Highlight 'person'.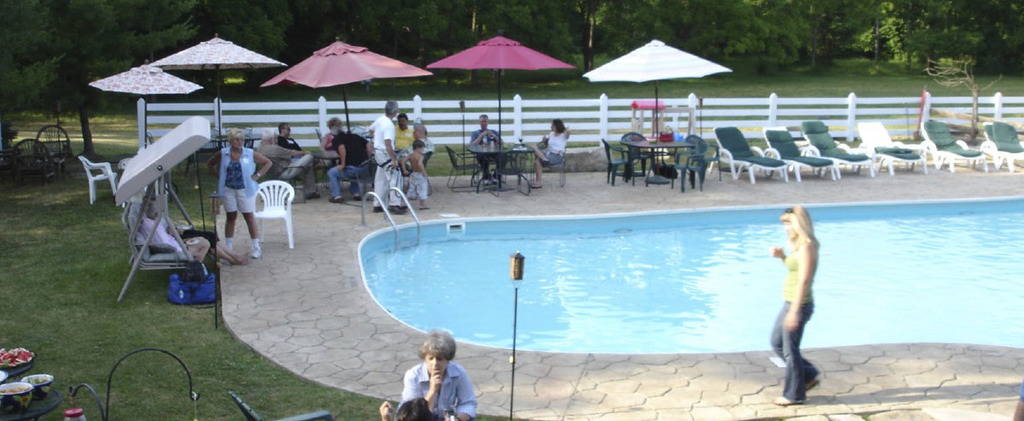
Highlighted region: left=206, top=130, right=273, bottom=259.
